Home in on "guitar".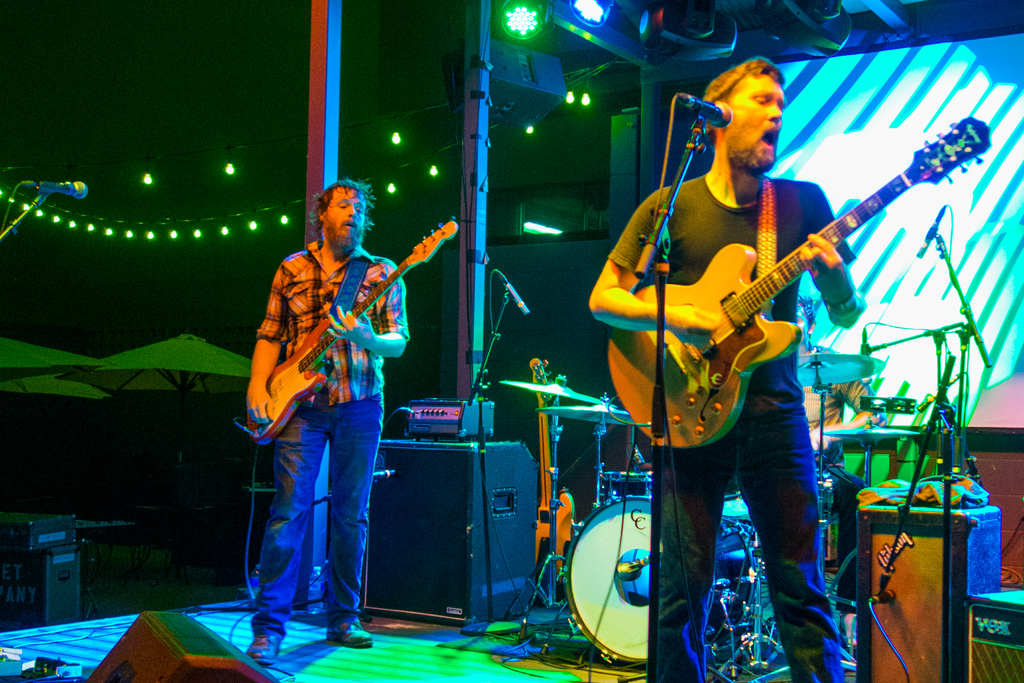
Homed in at l=228, t=226, r=449, b=432.
